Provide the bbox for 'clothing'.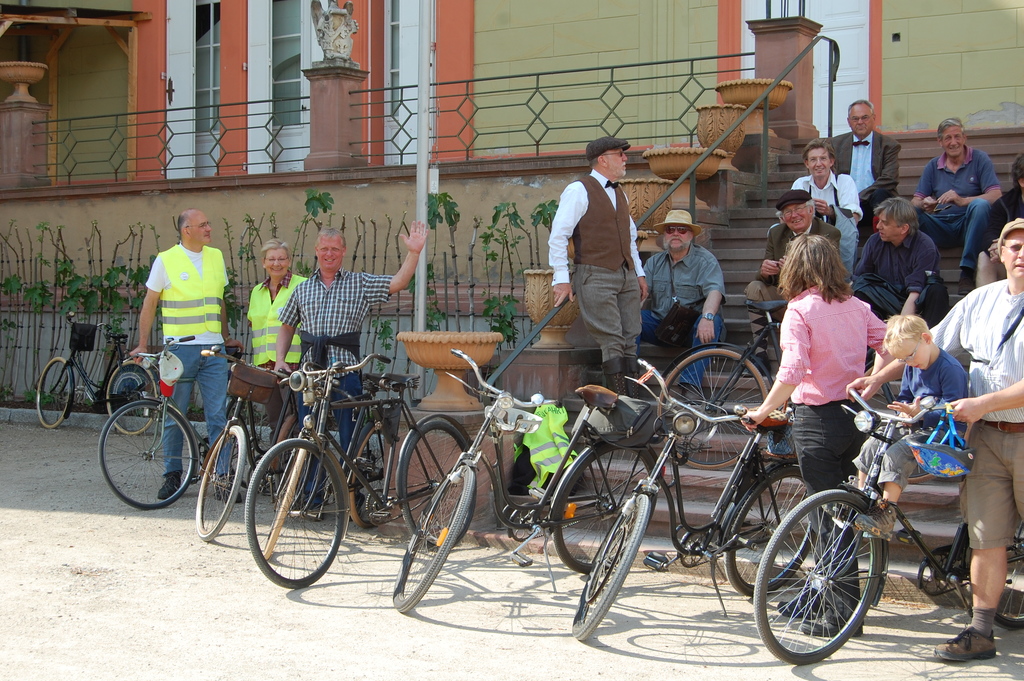
left=775, top=288, right=900, bottom=406.
